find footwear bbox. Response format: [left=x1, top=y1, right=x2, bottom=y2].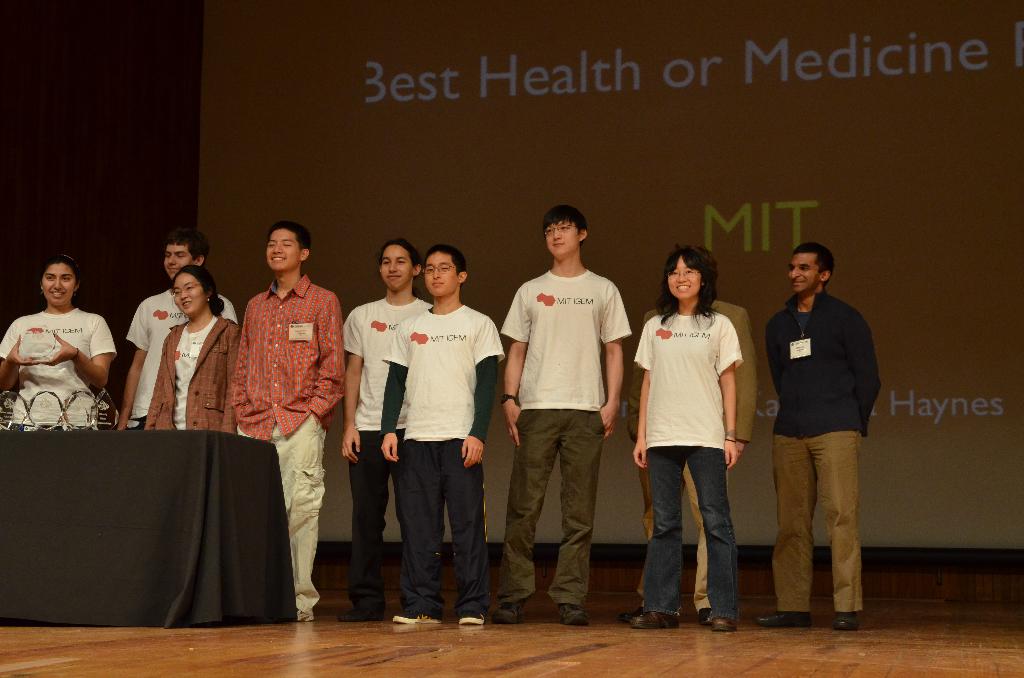
[left=618, top=606, right=639, bottom=622].
